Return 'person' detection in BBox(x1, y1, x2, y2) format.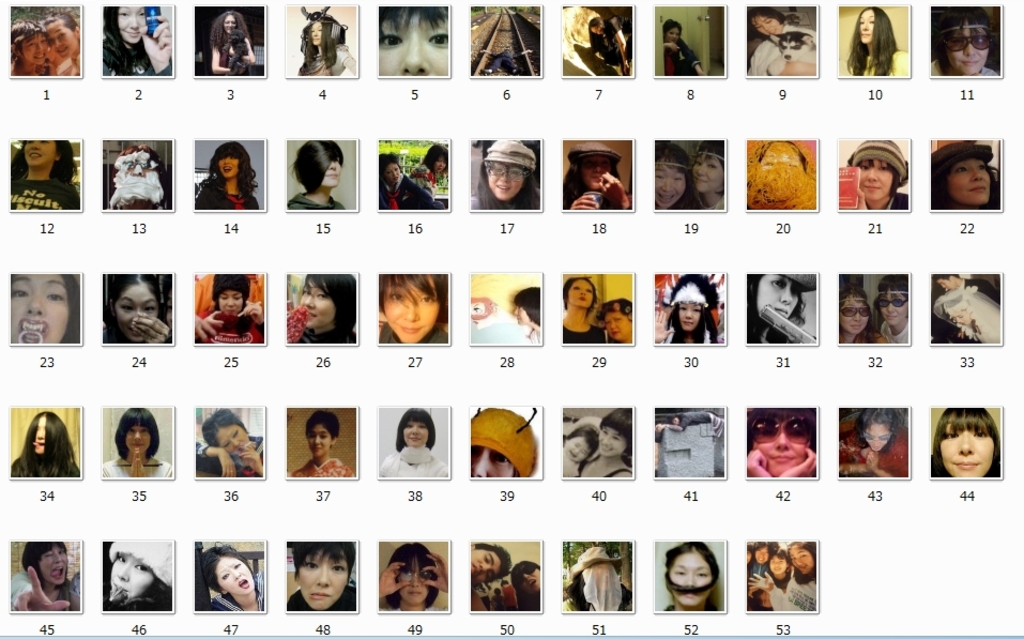
BBox(213, 9, 263, 72).
